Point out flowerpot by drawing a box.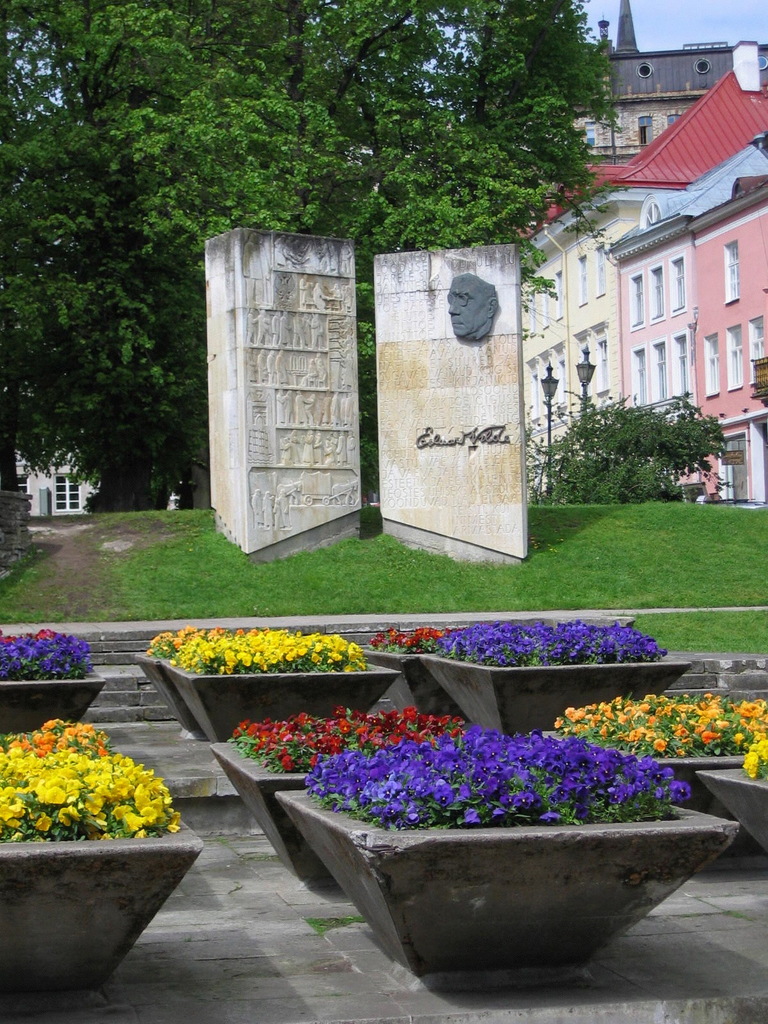
box(278, 786, 739, 984).
